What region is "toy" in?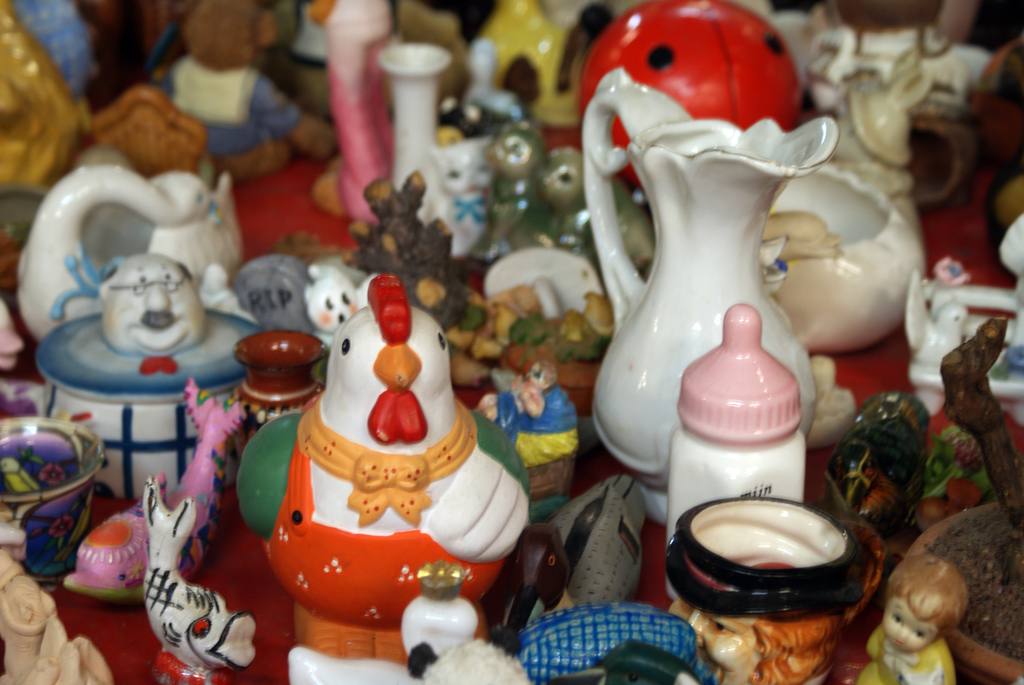
877,535,987,681.
